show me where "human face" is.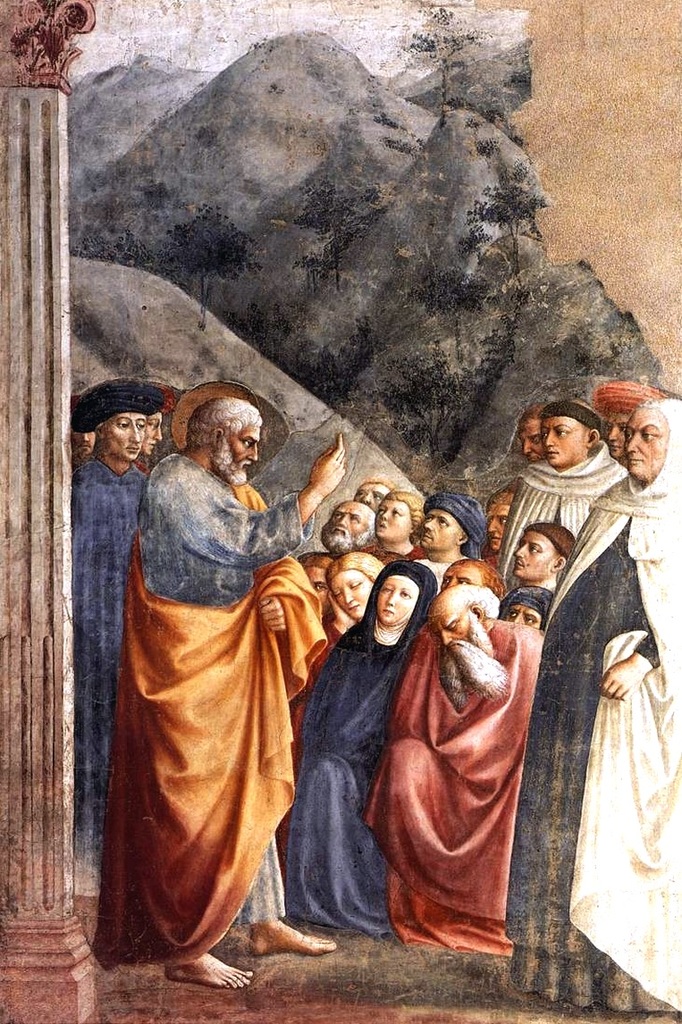
"human face" is at x1=429, y1=614, x2=471, y2=645.
